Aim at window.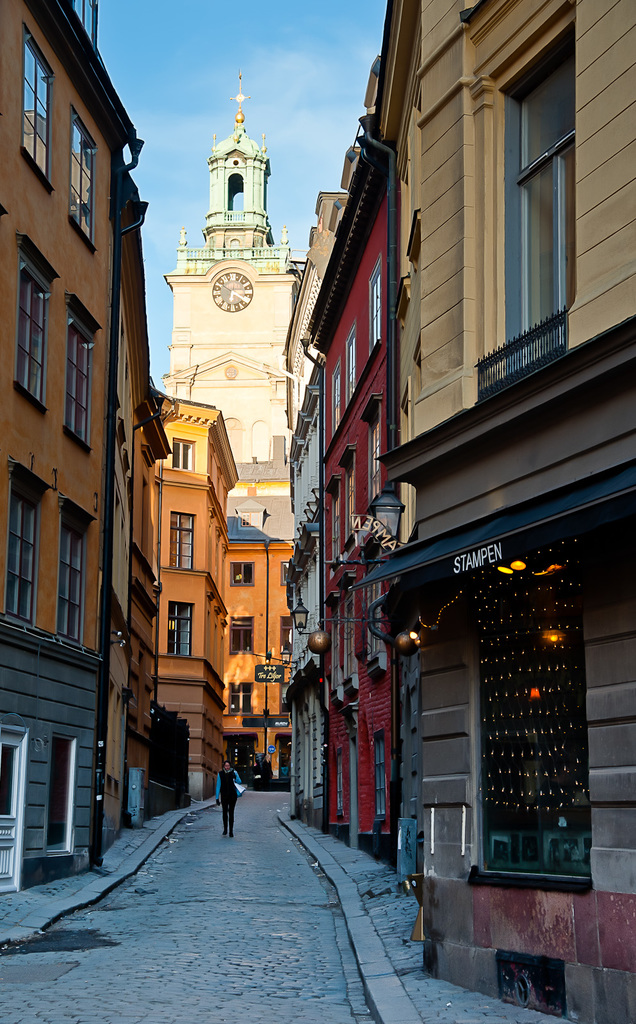
Aimed at [left=172, top=435, right=193, bottom=467].
